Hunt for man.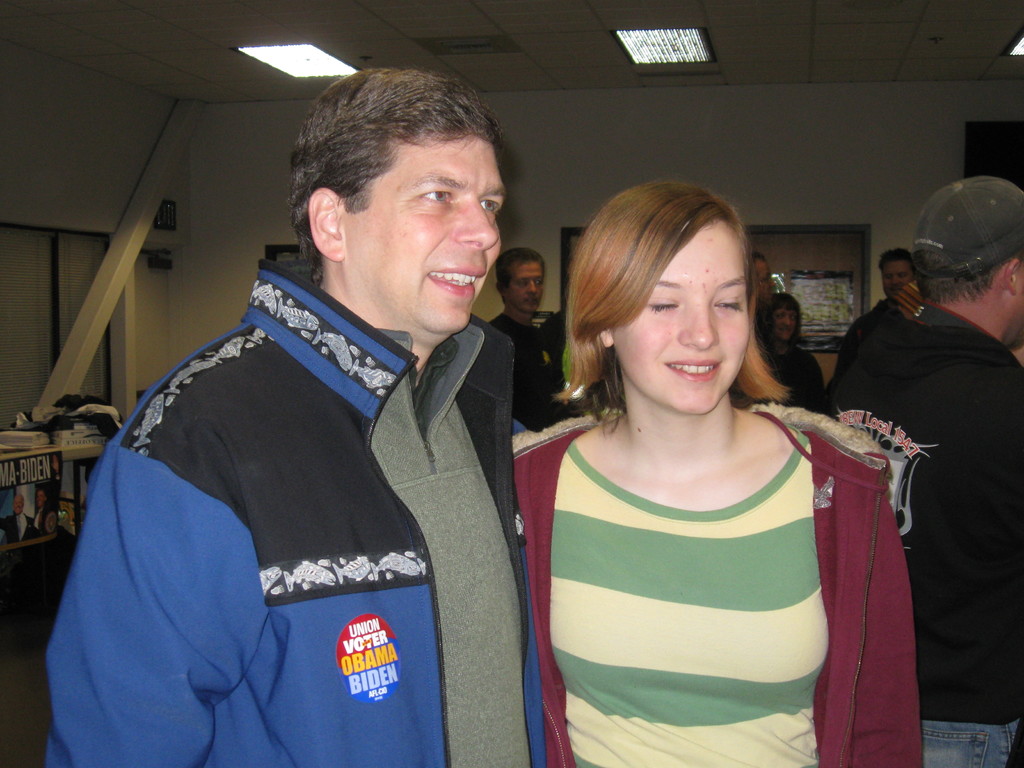
Hunted down at crop(77, 79, 583, 744).
